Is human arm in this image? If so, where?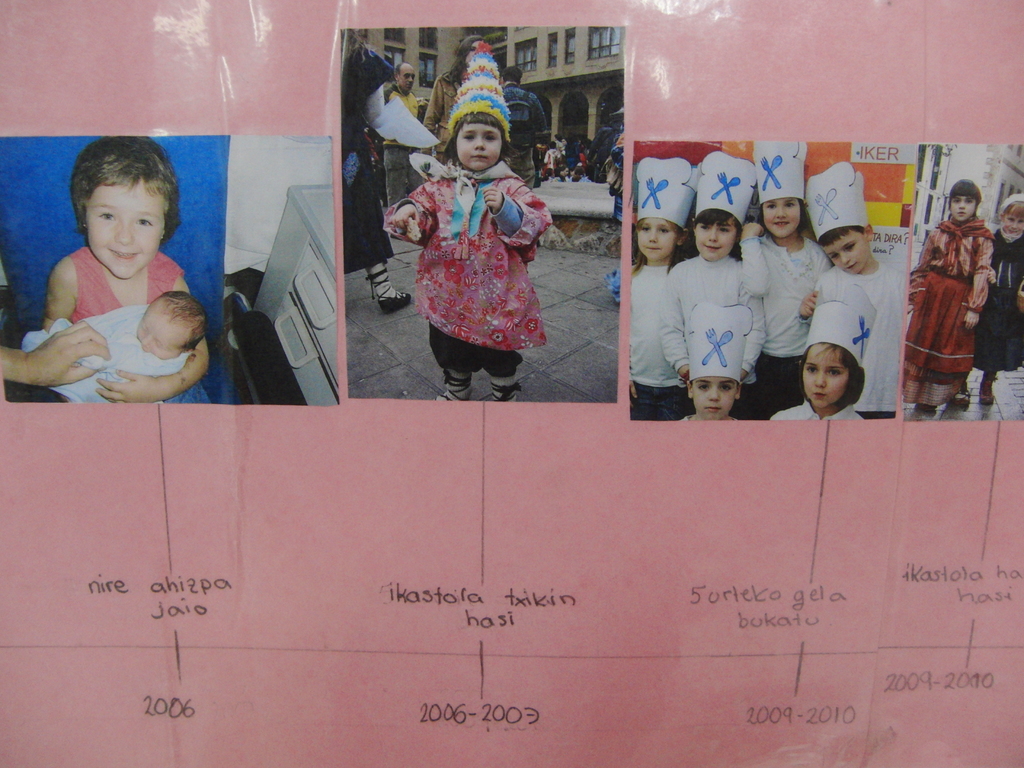
Yes, at detection(741, 220, 770, 300).
